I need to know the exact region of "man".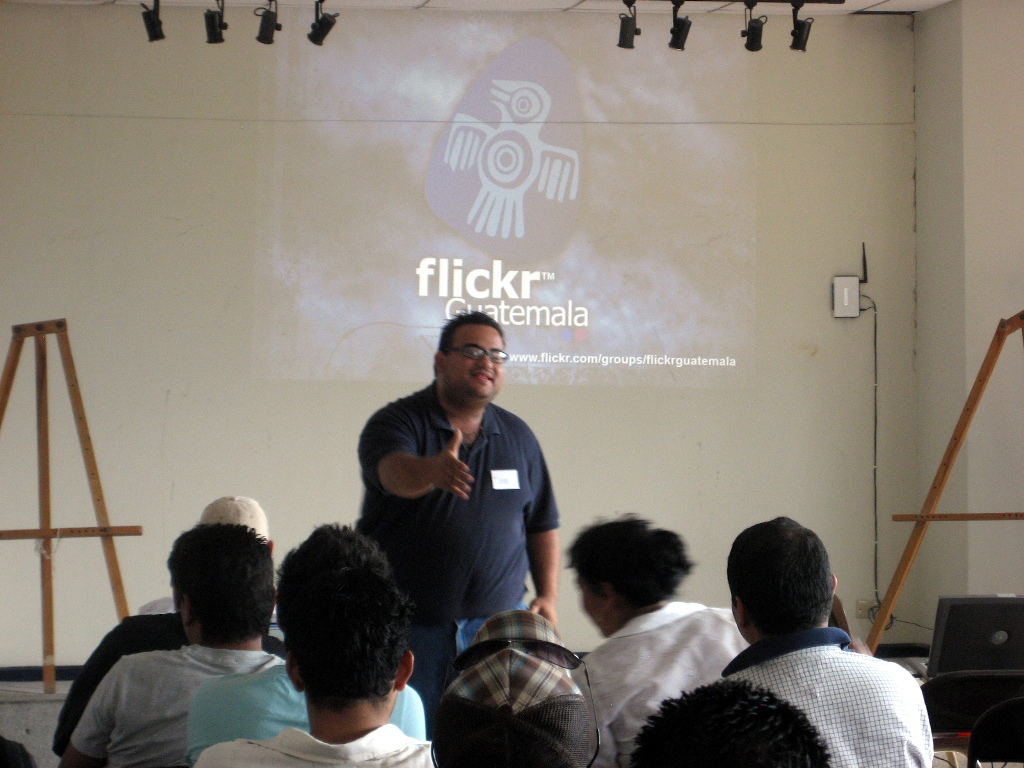
Region: 717,518,940,767.
